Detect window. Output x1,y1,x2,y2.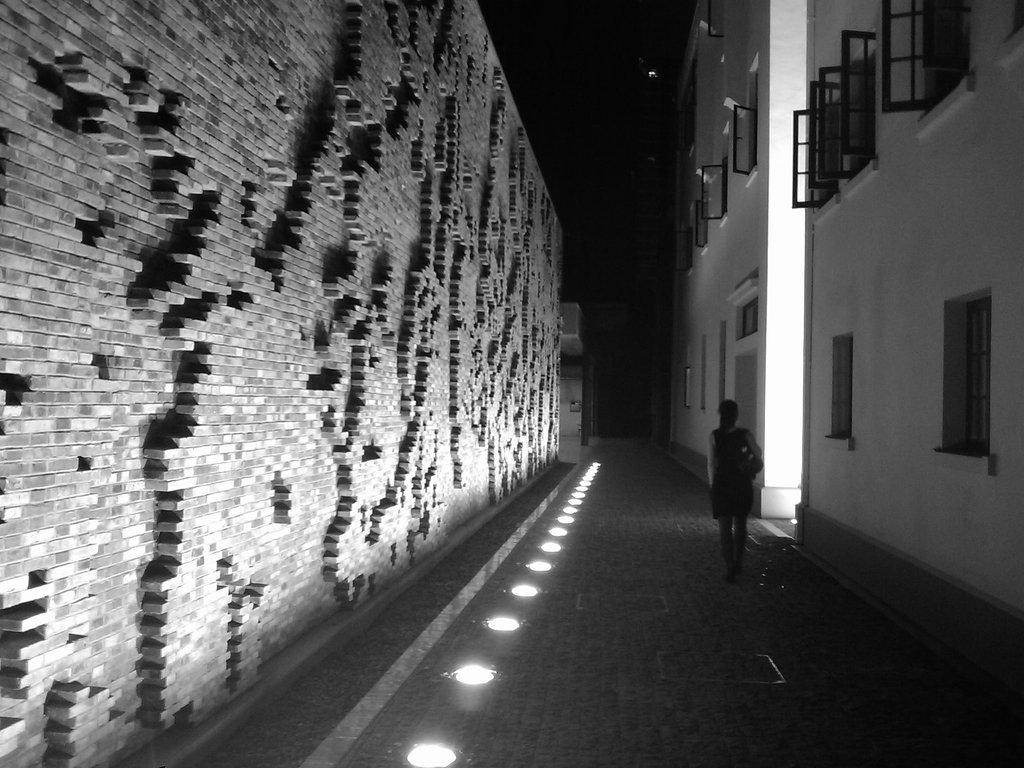
845,26,874,184.
